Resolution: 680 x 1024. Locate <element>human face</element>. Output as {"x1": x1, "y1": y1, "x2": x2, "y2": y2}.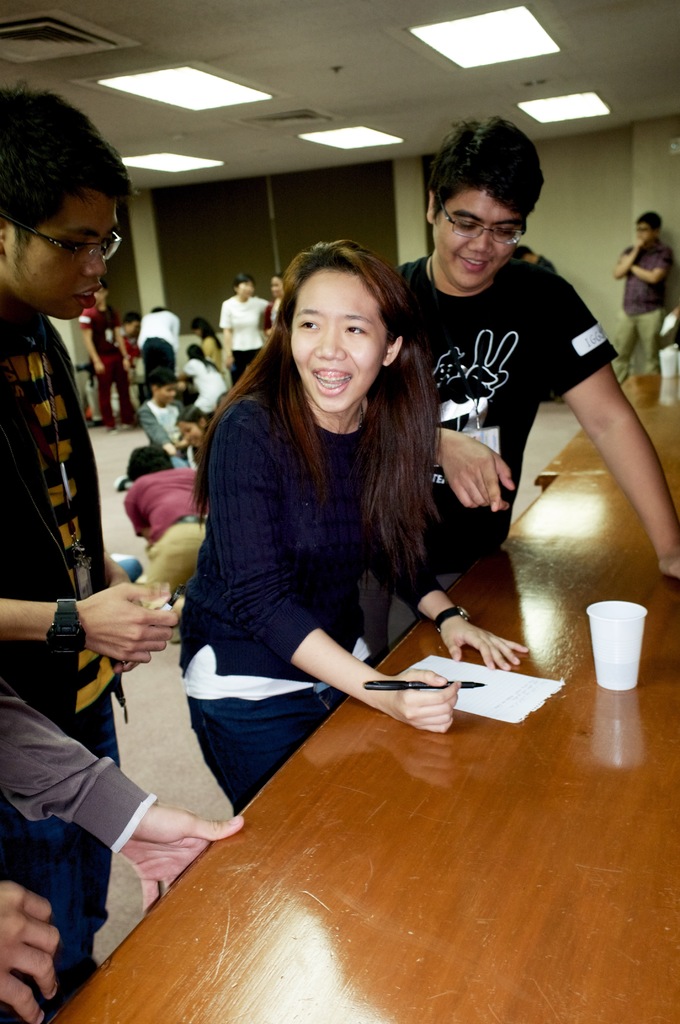
{"x1": 287, "y1": 268, "x2": 385, "y2": 413}.
